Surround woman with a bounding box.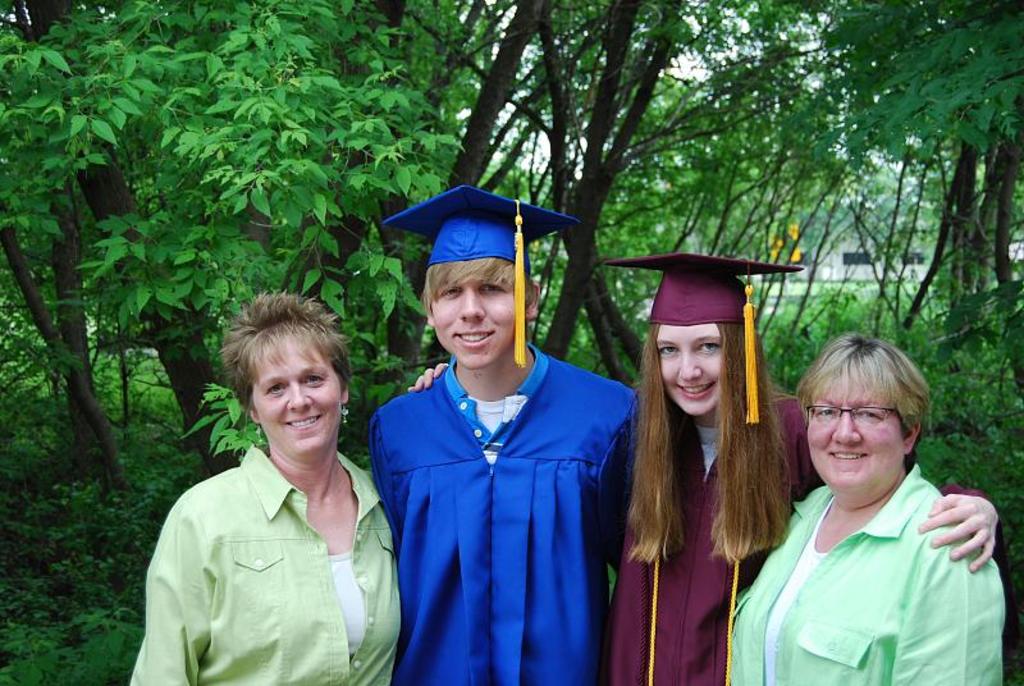
region(608, 266, 788, 678).
